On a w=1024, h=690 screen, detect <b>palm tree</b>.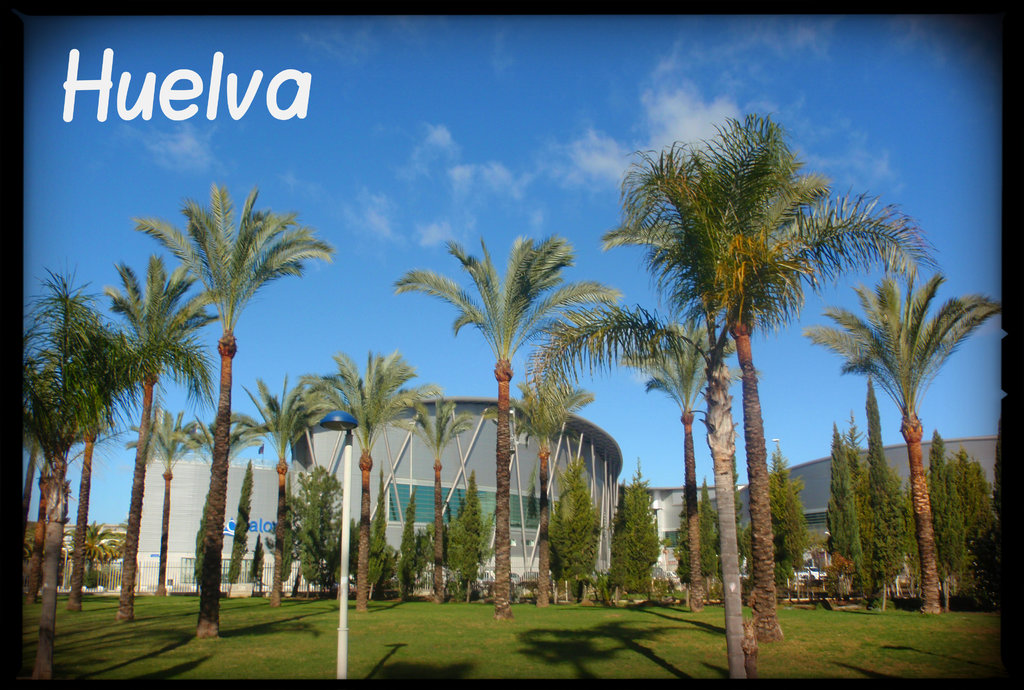
detection(621, 319, 736, 612).
